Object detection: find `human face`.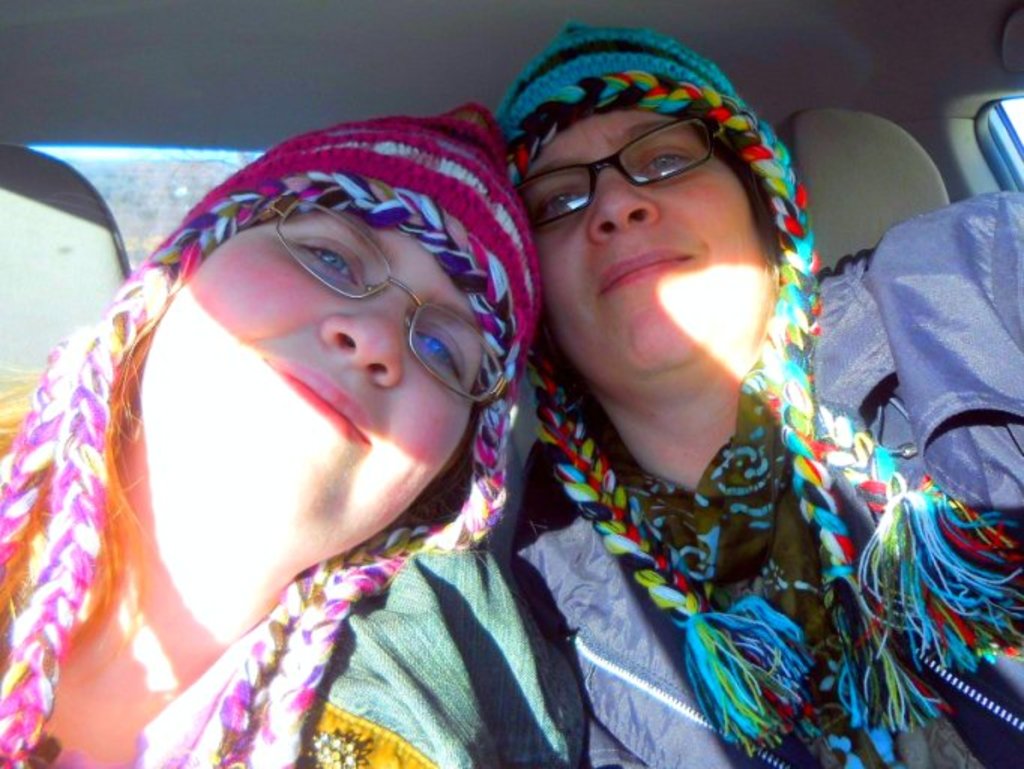
(x1=137, y1=212, x2=488, y2=550).
